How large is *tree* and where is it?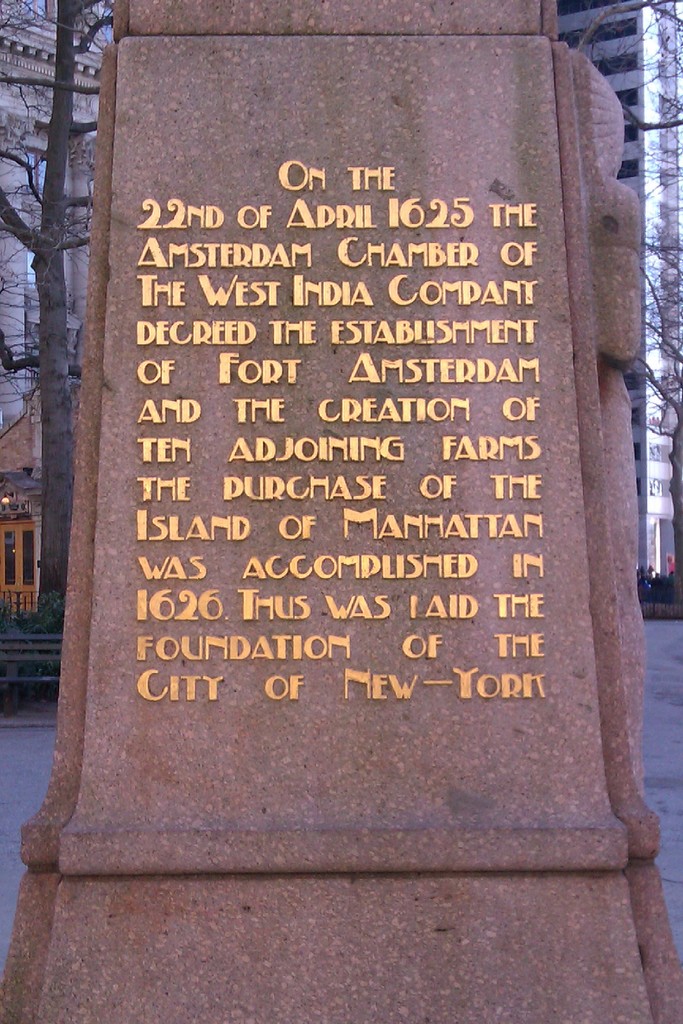
Bounding box: [x1=0, y1=0, x2=116, y2=626].
